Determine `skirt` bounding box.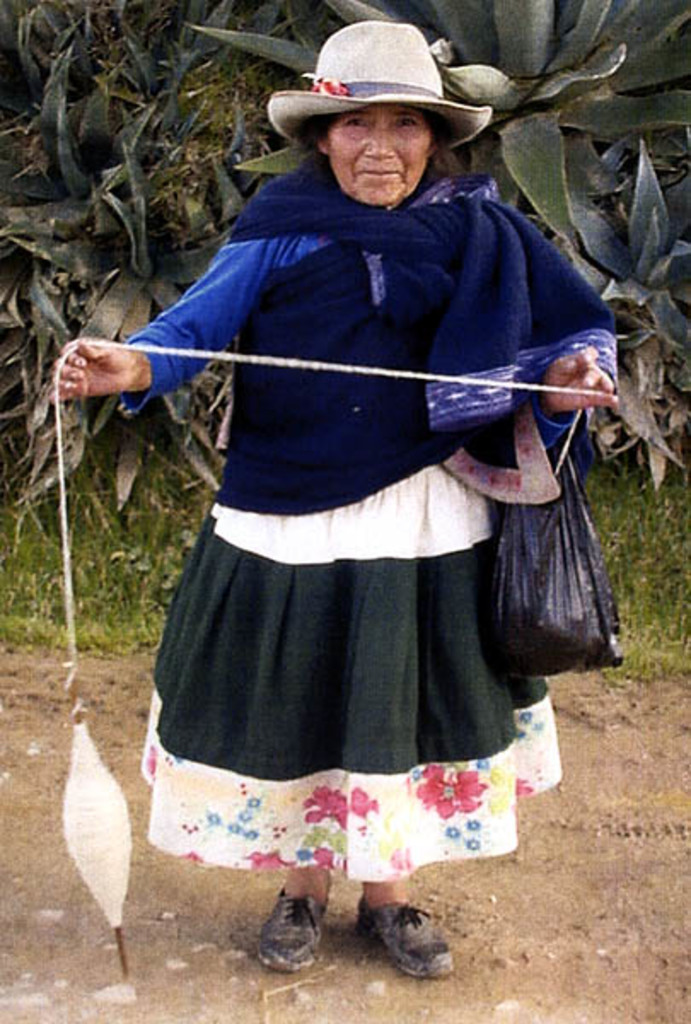
Determined: BBox(140, 461, 563, 882).
